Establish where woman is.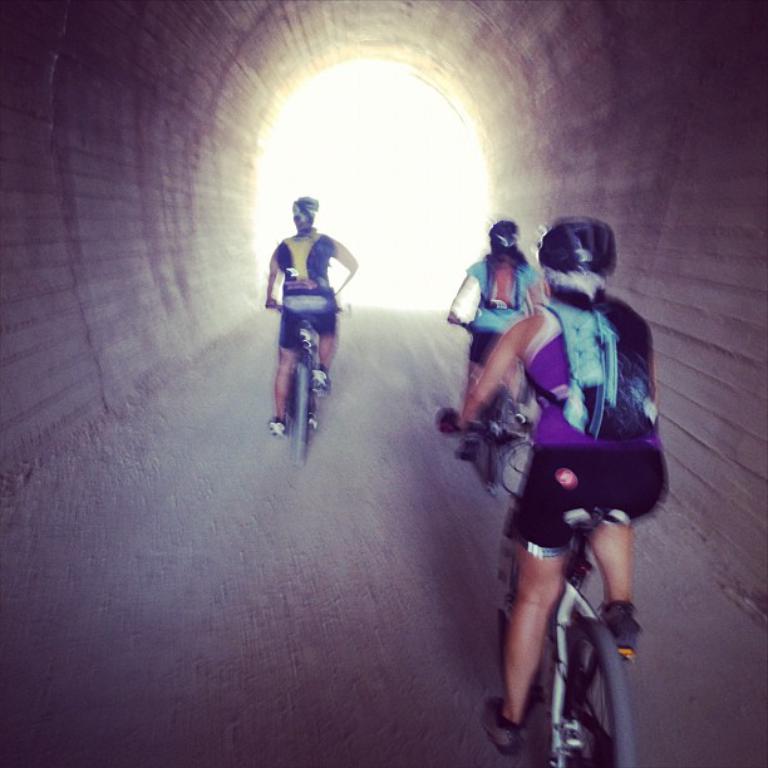
Established at 257,196,364,437.
